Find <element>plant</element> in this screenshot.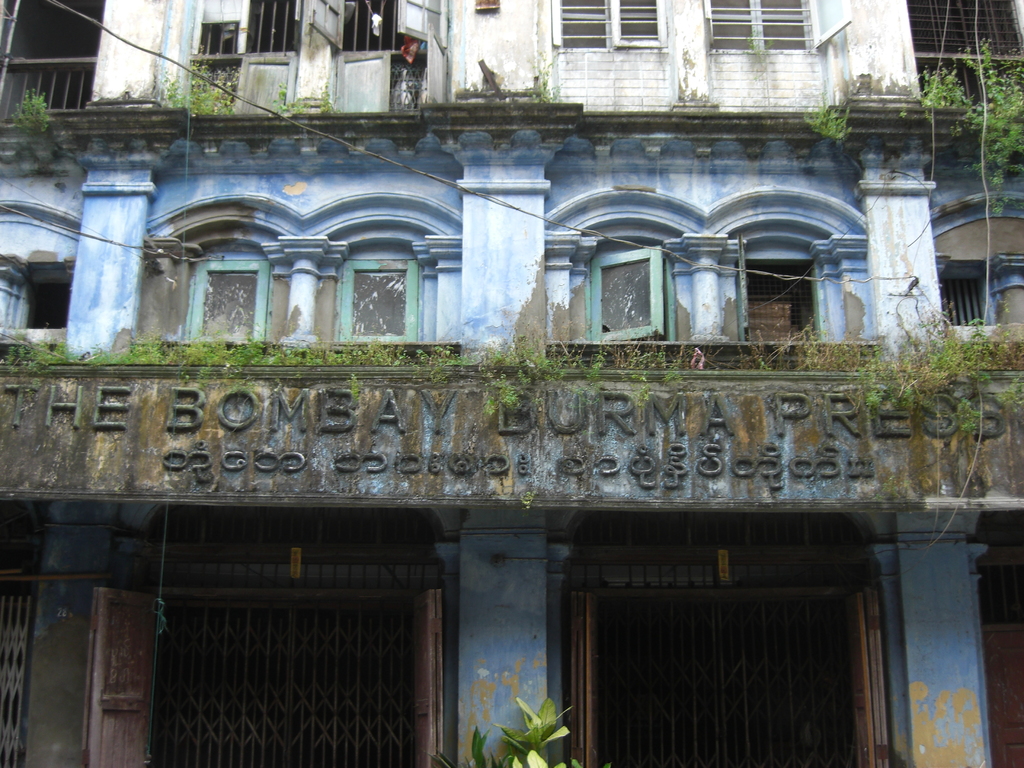
The bounding box for <element>plant</element> is <bbox>521, 490, 540, 508</bbox>.
